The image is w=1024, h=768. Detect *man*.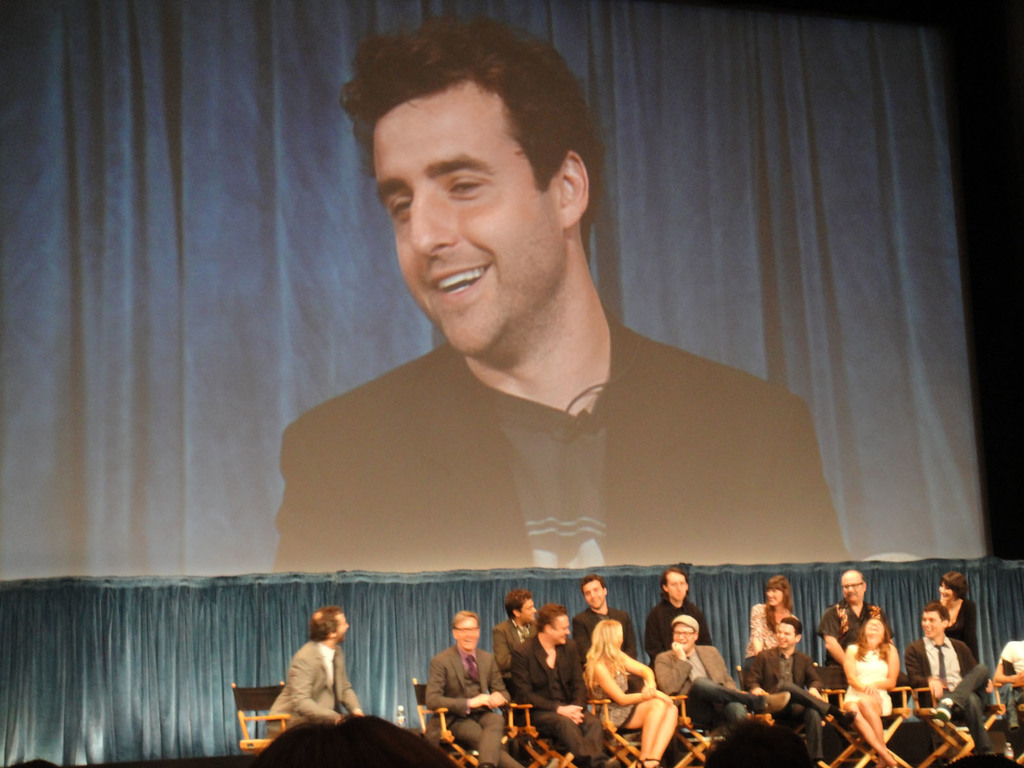
Detection: (left=813, top=570, right=897, bottom=710).
